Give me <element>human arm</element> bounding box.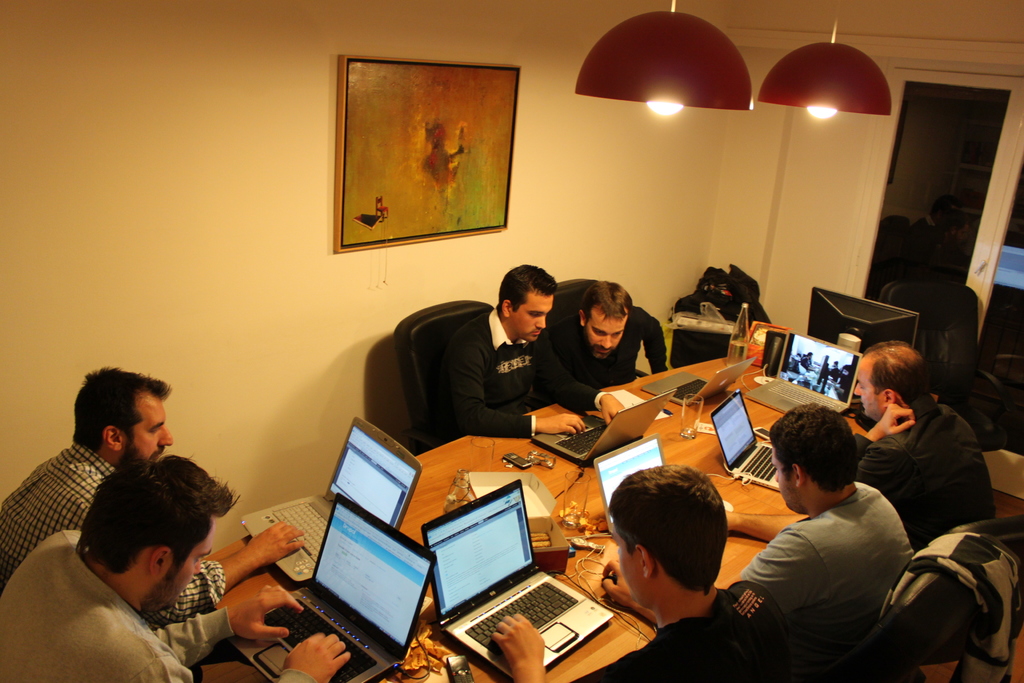
bbox(721, 509, 787, 545).
